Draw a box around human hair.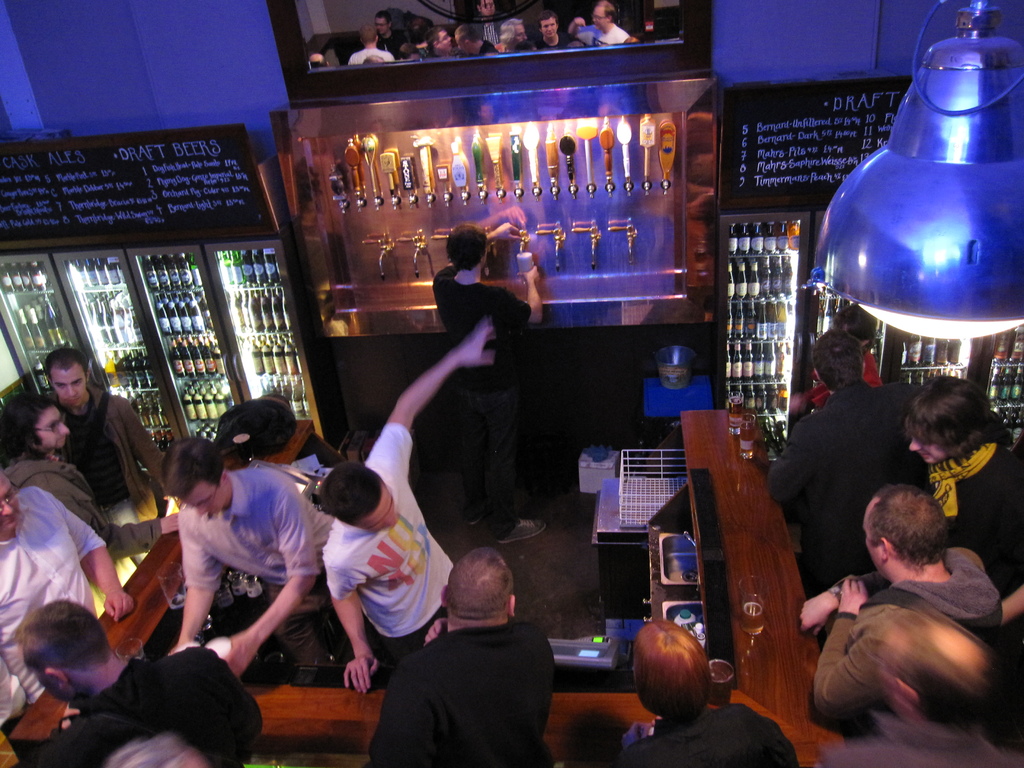
box=[13, 601, 113, 676].
